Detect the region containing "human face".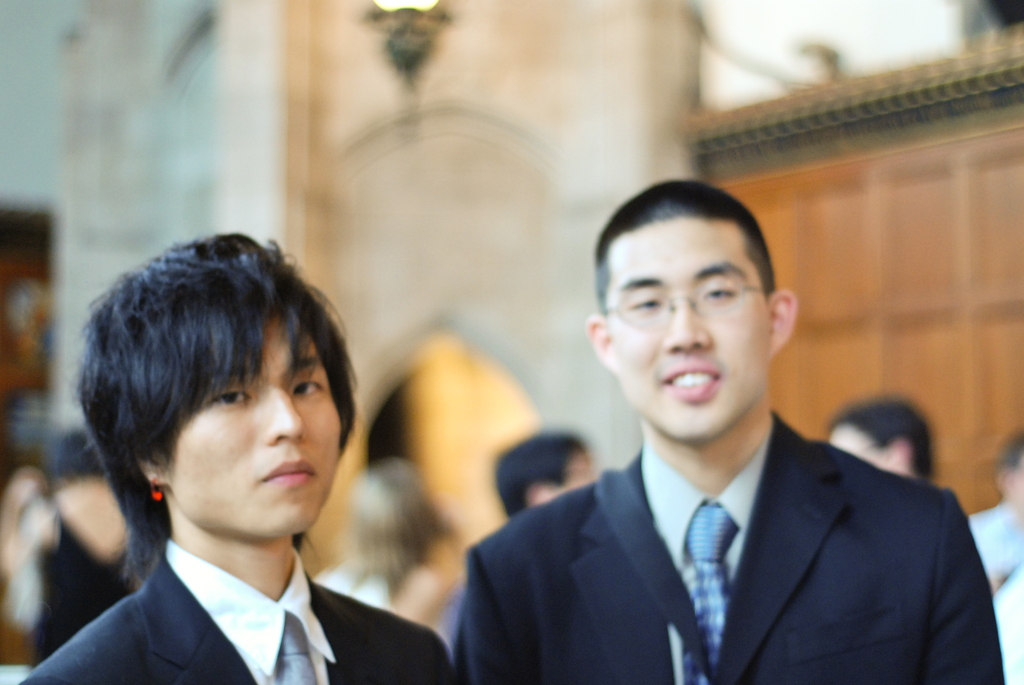
rect(170, 316, 340, 544).
